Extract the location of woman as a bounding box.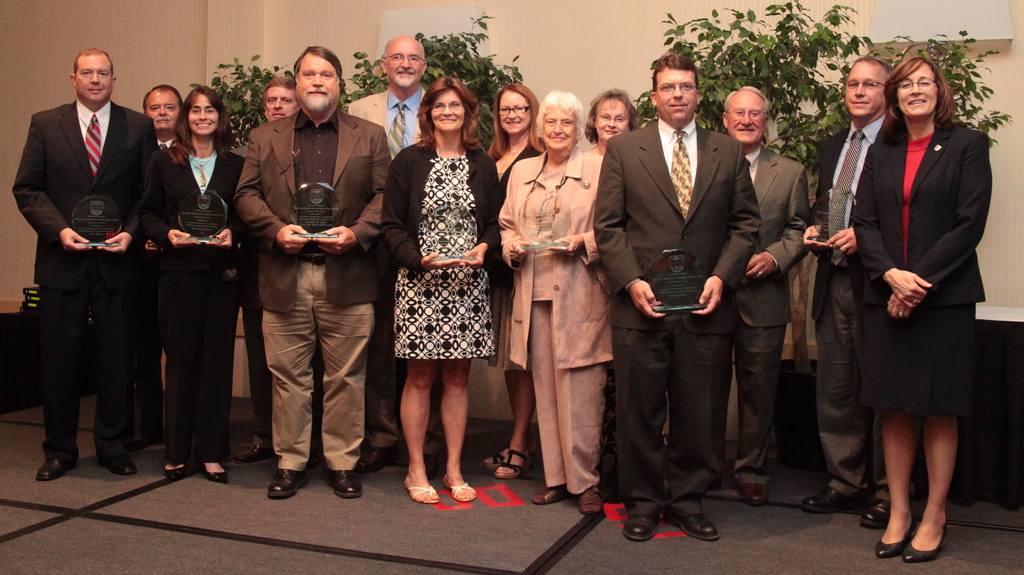
[x1=362, y1=76, x2=508, y2=498].
